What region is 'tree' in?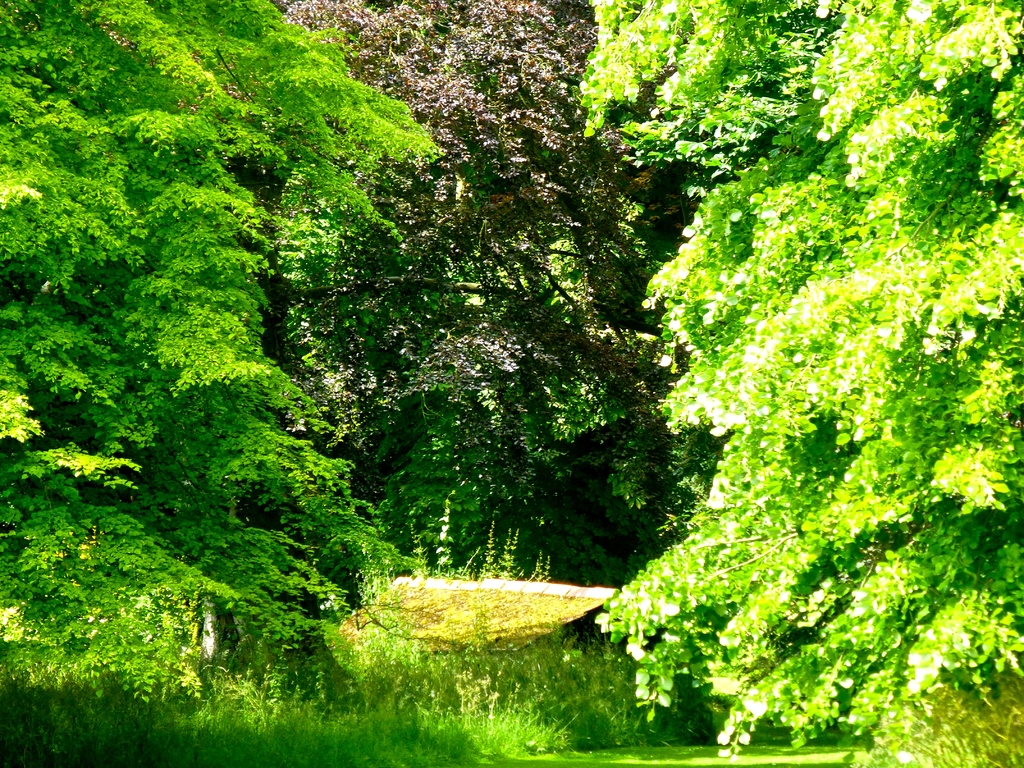
{"left": 181, "top": 0, "right": 646, "bottom": 577}.
